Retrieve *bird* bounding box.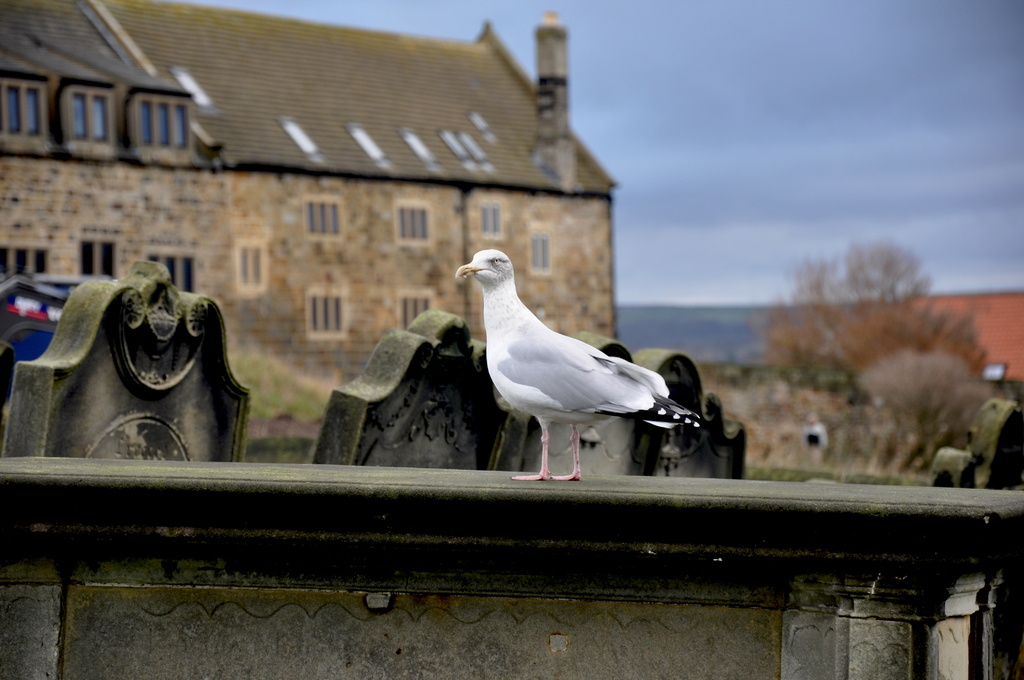
Bounding box: <region>456, 248, 694, 480</region>.
